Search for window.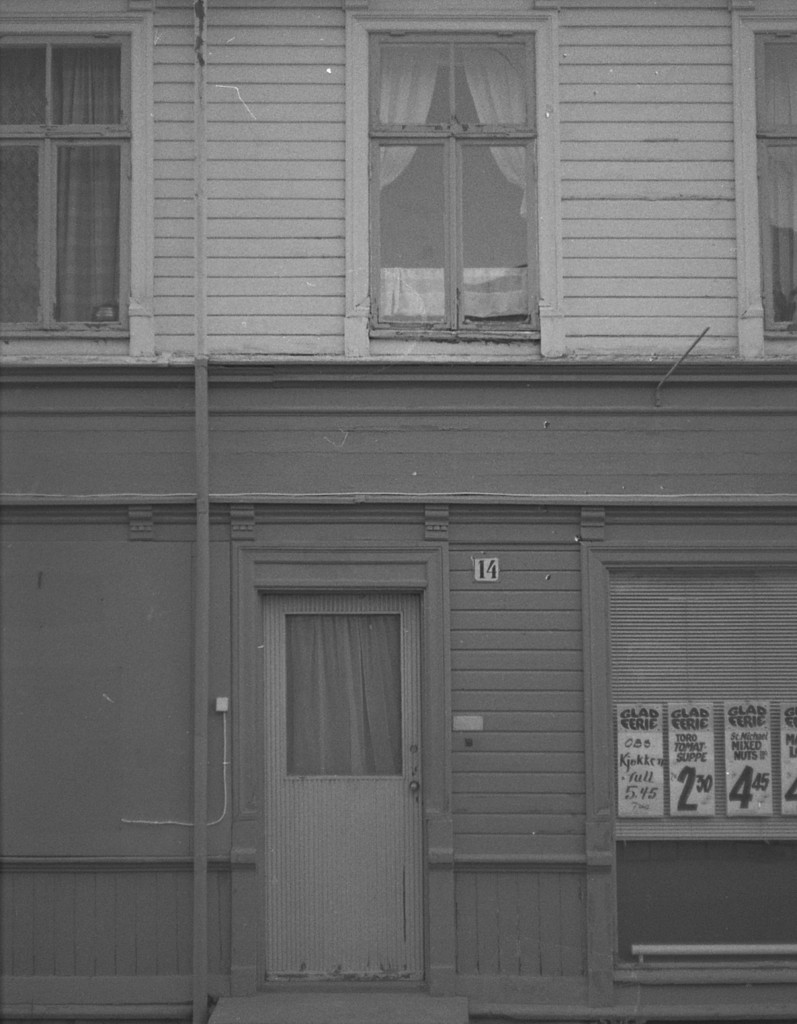
Found at [x1=0, y1=12, x2=154, y2=353].
